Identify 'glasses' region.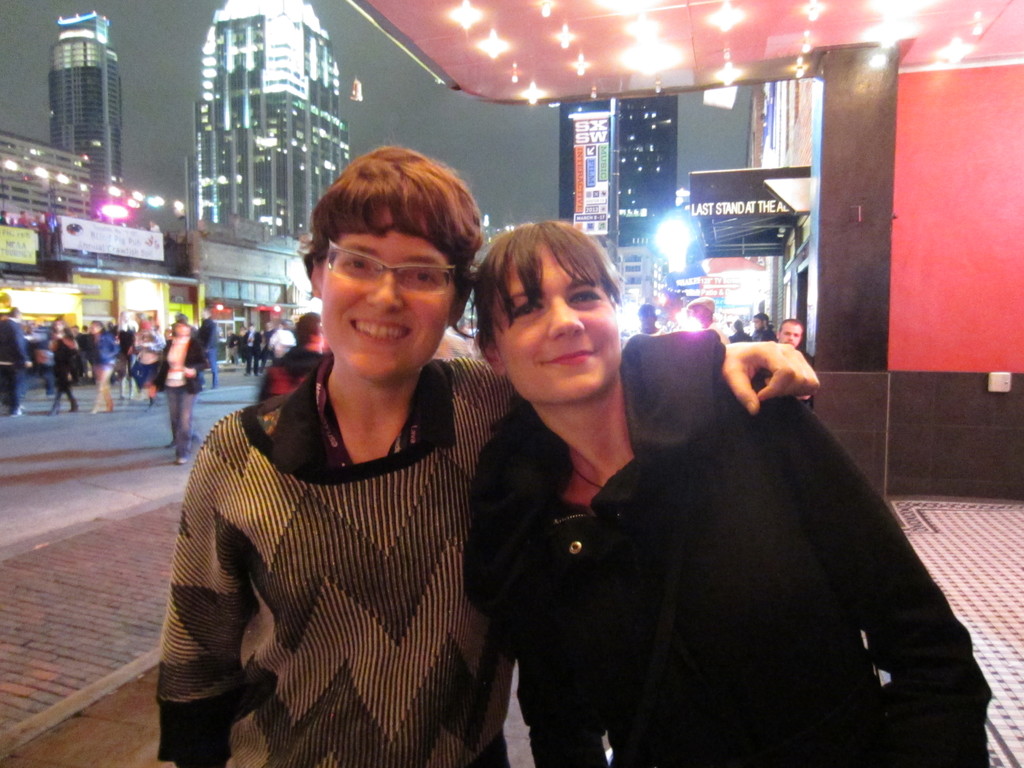
Region: (left=316, top=252, right=465, bottom=298).
